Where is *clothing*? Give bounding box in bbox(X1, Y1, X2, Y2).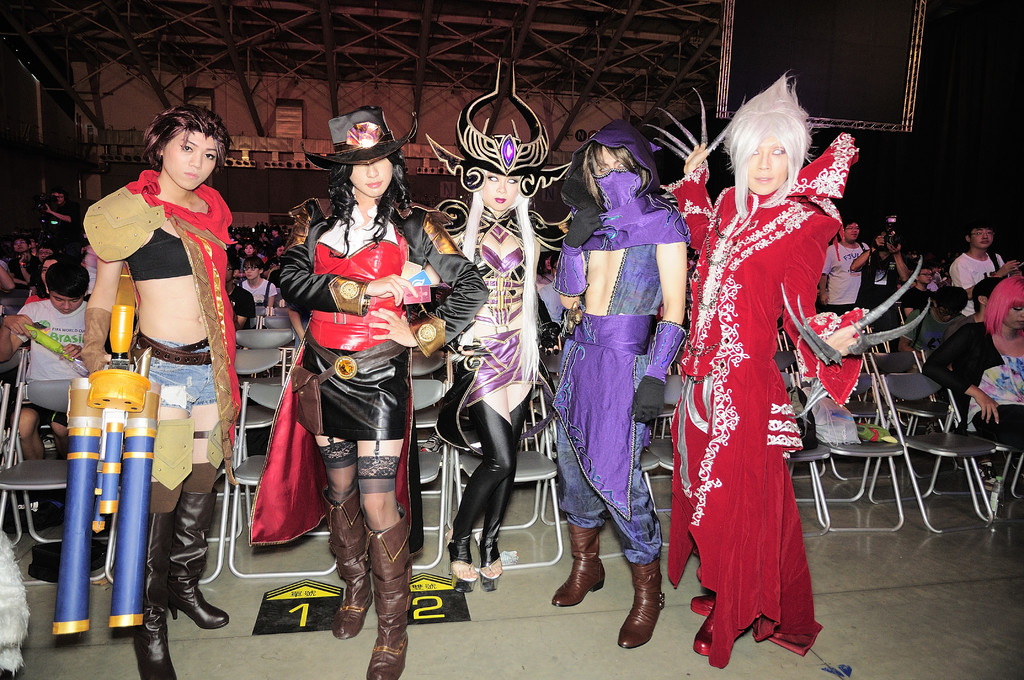
bbox(663, 147, 858, 661).
